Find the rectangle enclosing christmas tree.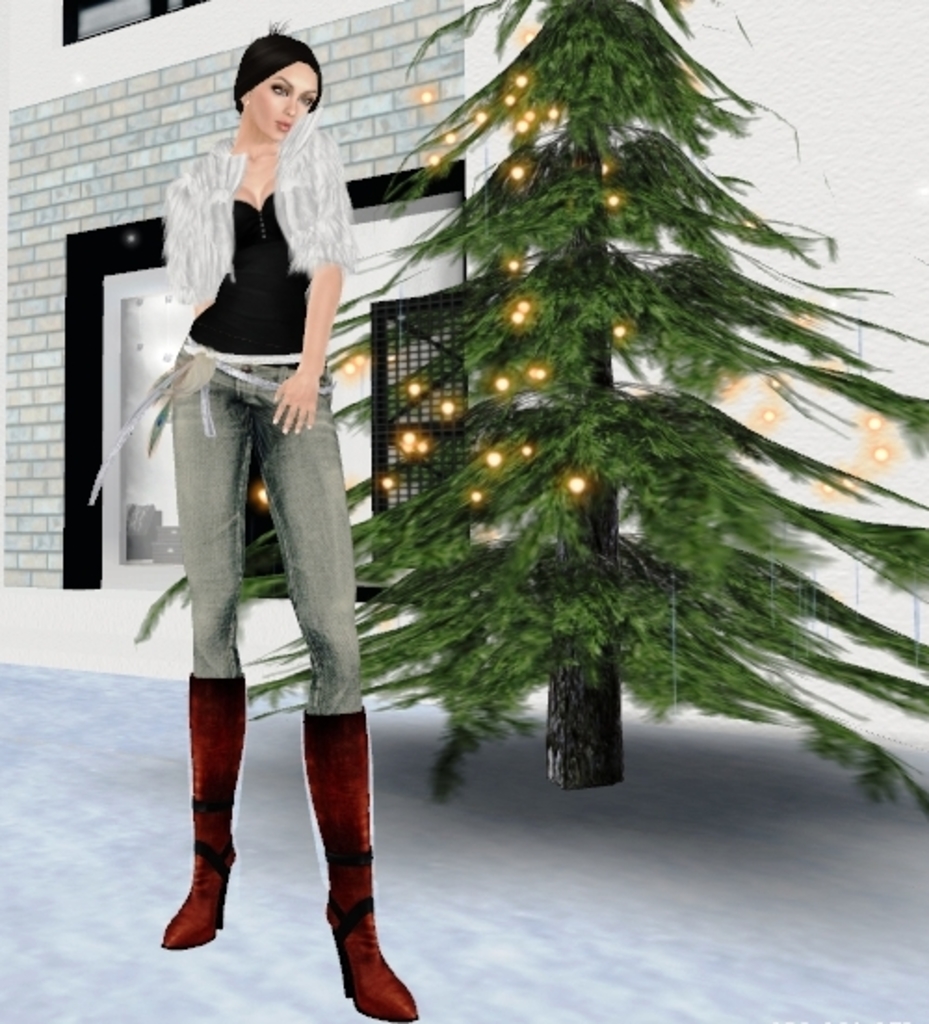
rect(132, 0, 927, 816).
